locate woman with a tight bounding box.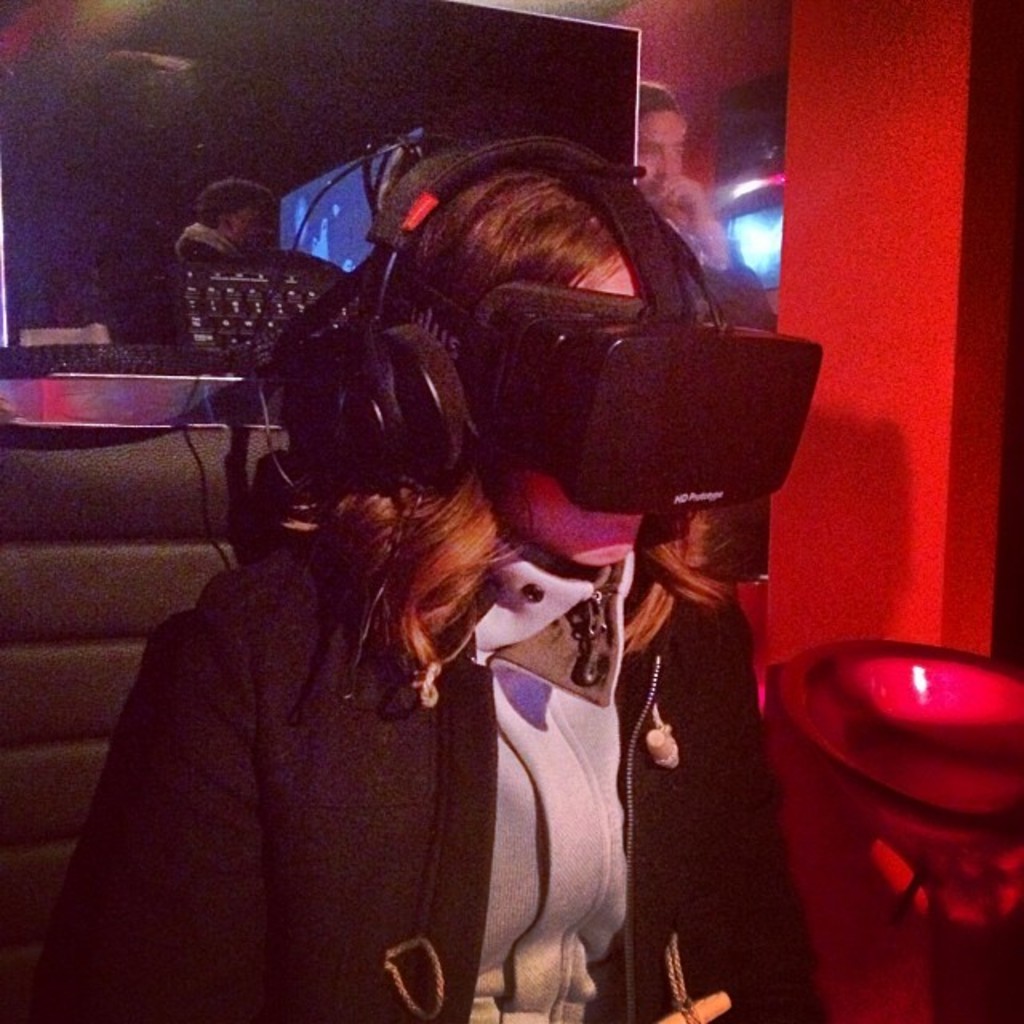
detection(136, 26, 792, 1023).
